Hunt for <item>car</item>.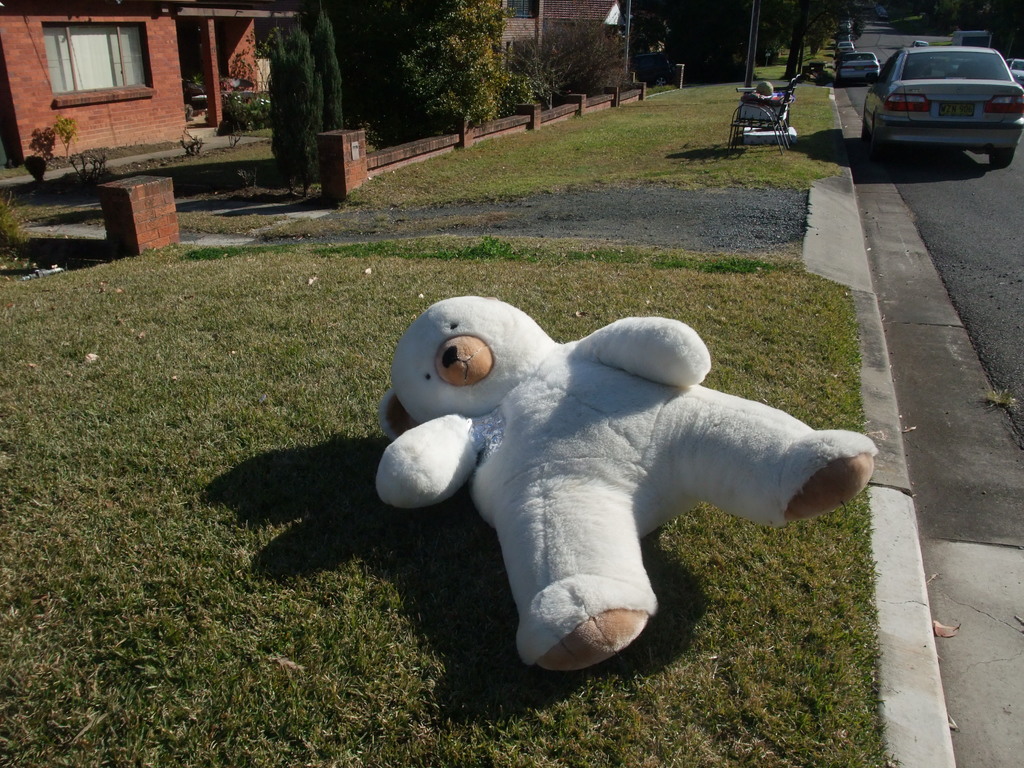
Hunted down at (left=831, top=39, right=858, bottom=54).
